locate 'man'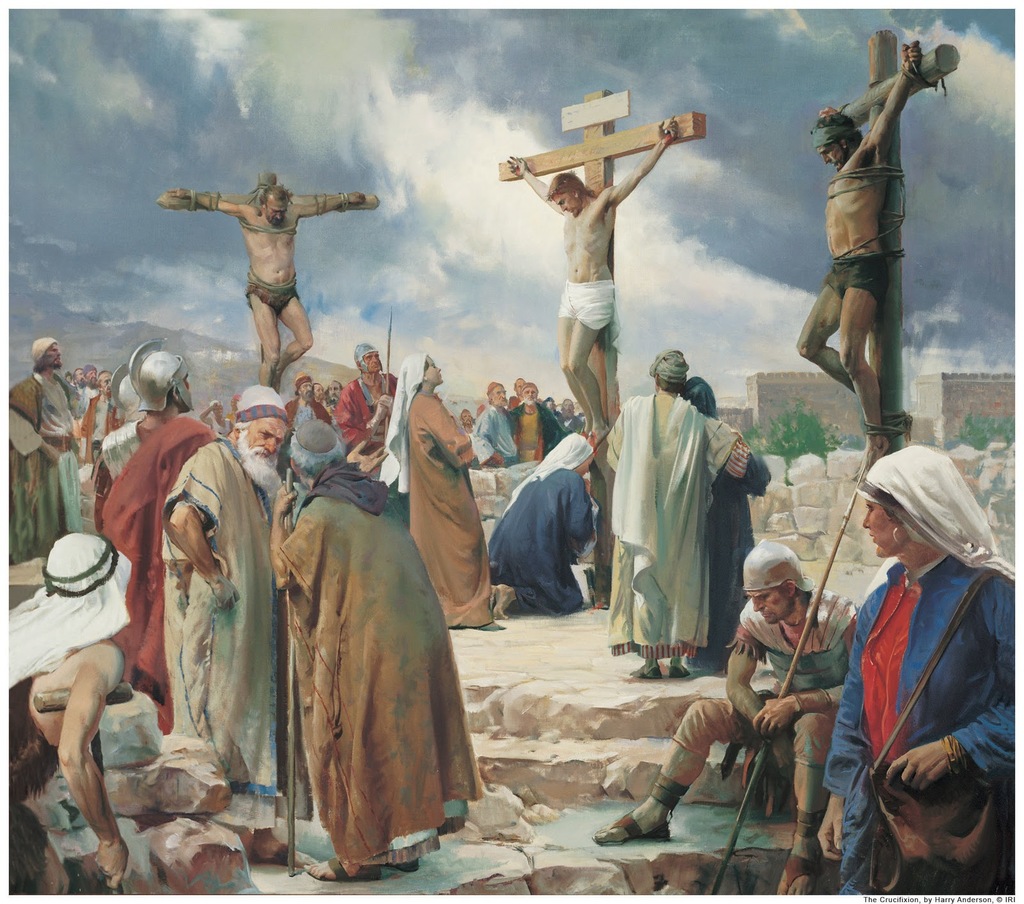
{"x1": 172, "y1": 186, "x2": 372, "y2": 398}
